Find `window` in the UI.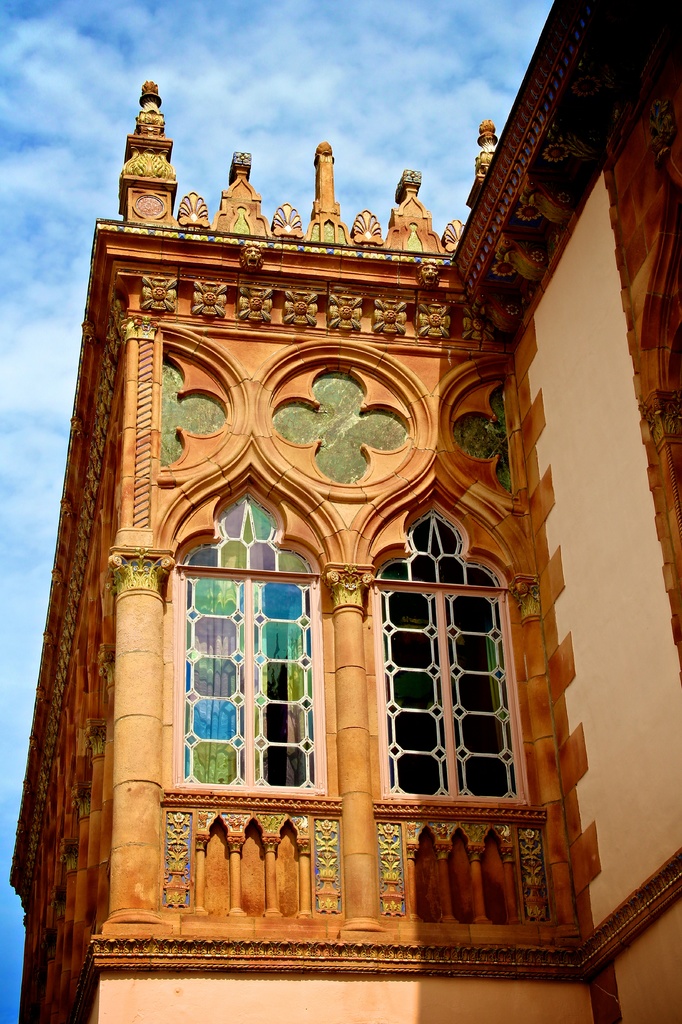
UI element at pyautogui.locateOnScreen(174, 478, 328, 800).
